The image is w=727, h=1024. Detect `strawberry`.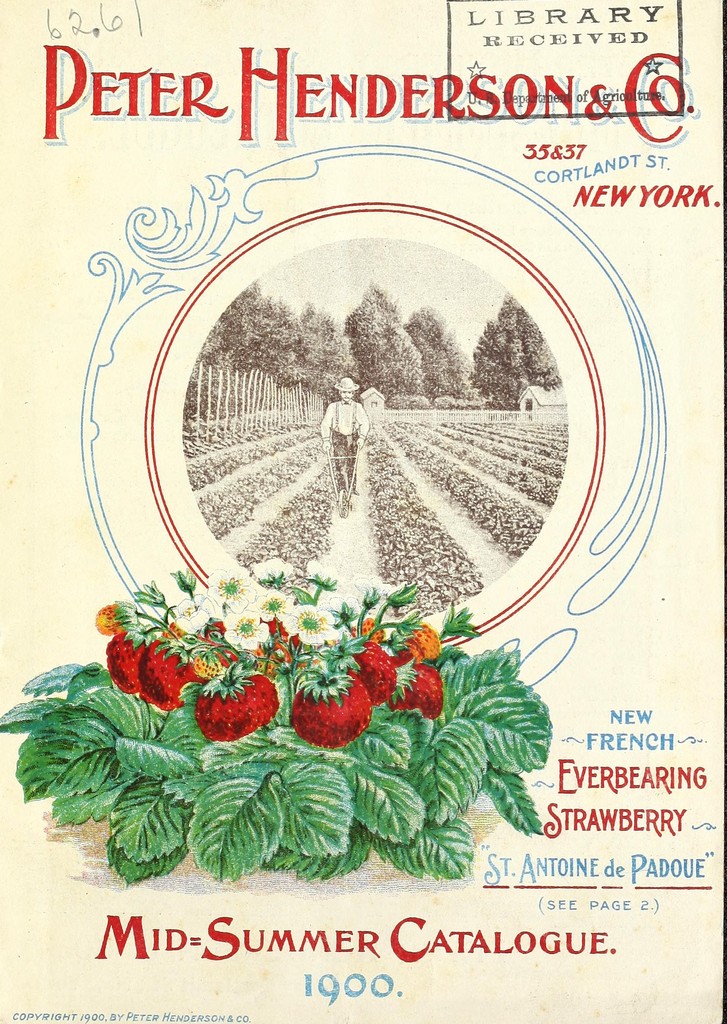
Detection: bbox=(360, 647, 461, 722).
